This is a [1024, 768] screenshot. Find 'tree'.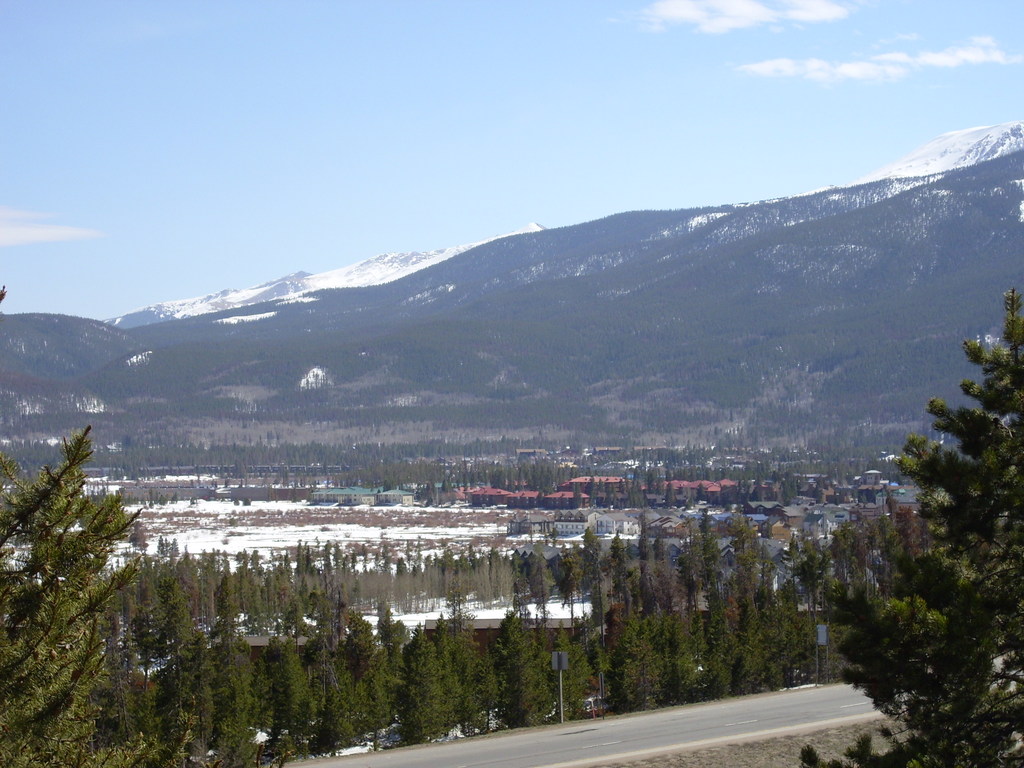
Bounding box: crop(0, 290, 200, 767).
